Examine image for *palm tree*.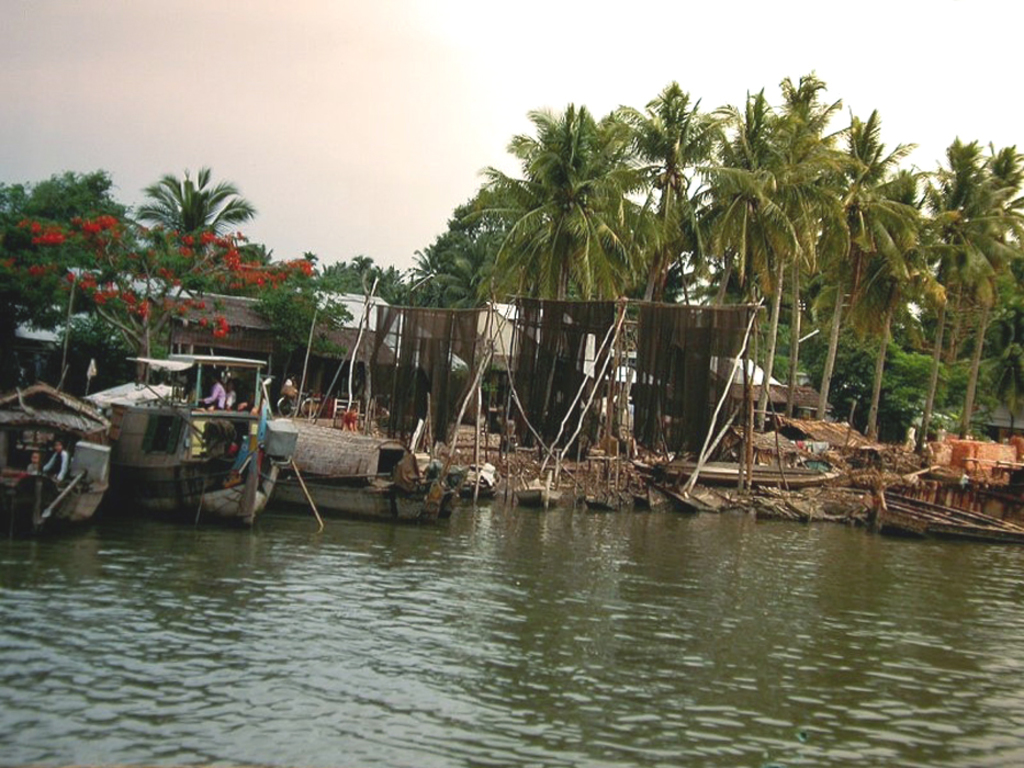
Examination result: {"x1": 632, "y1": 75, "x2": 722, "y2": 307}.
